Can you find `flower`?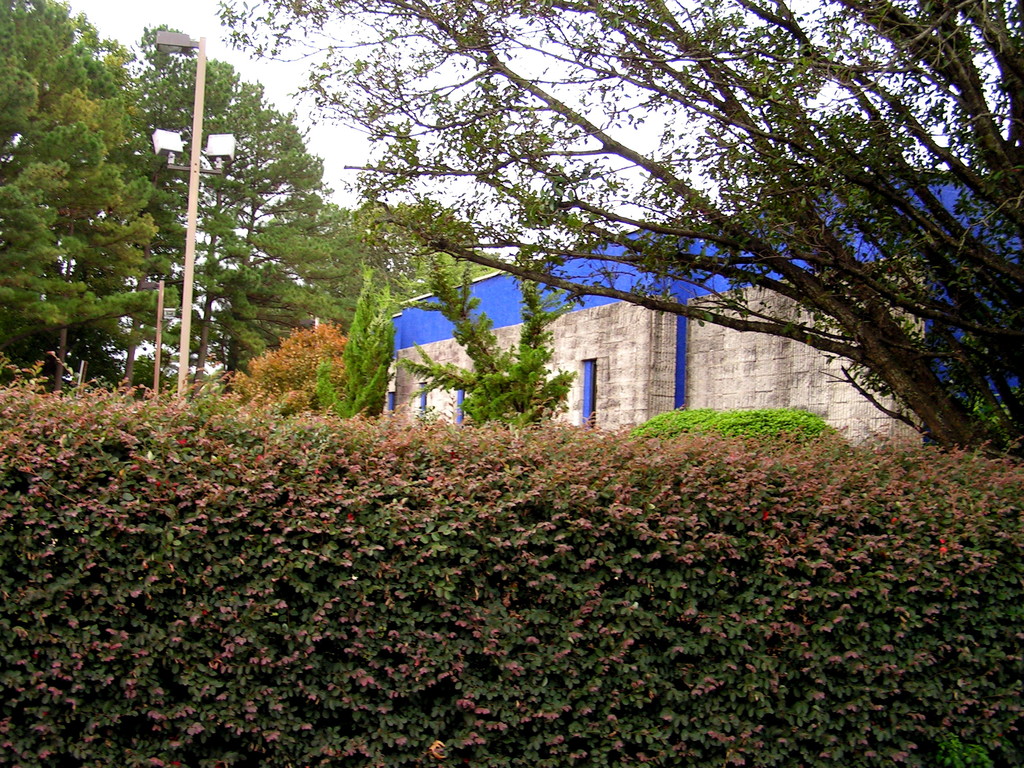
Yes, bounding box: 431:741:449:761.
